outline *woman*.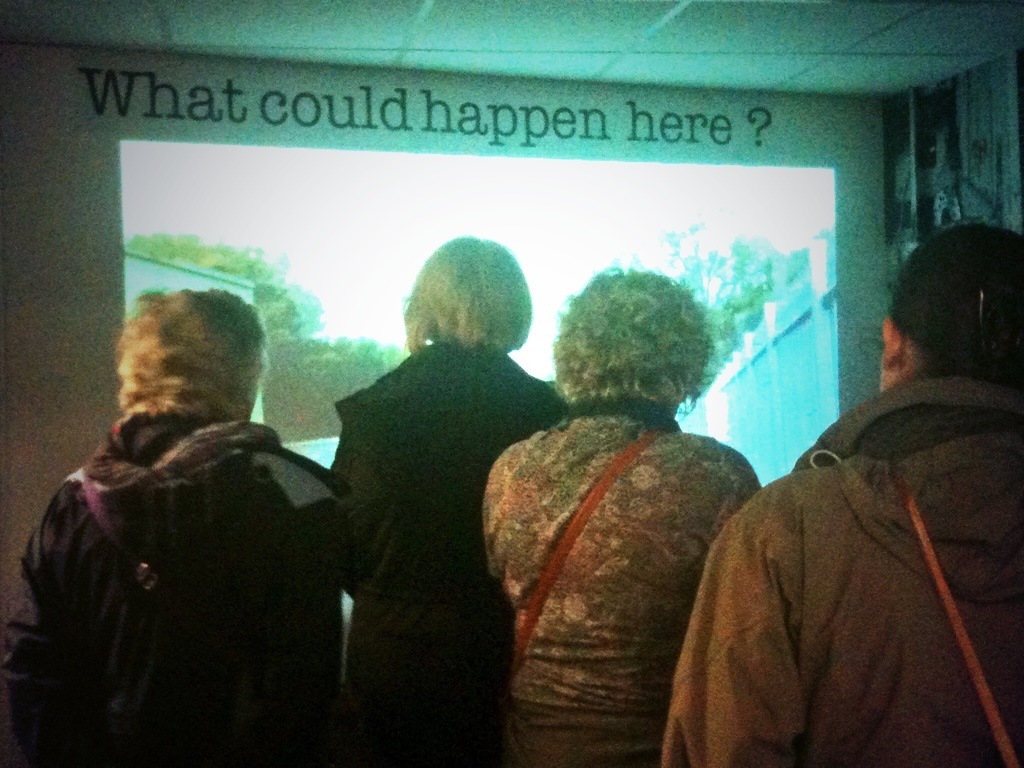
Outline: x1=656 y1=220 x2=1023 y2=767.
